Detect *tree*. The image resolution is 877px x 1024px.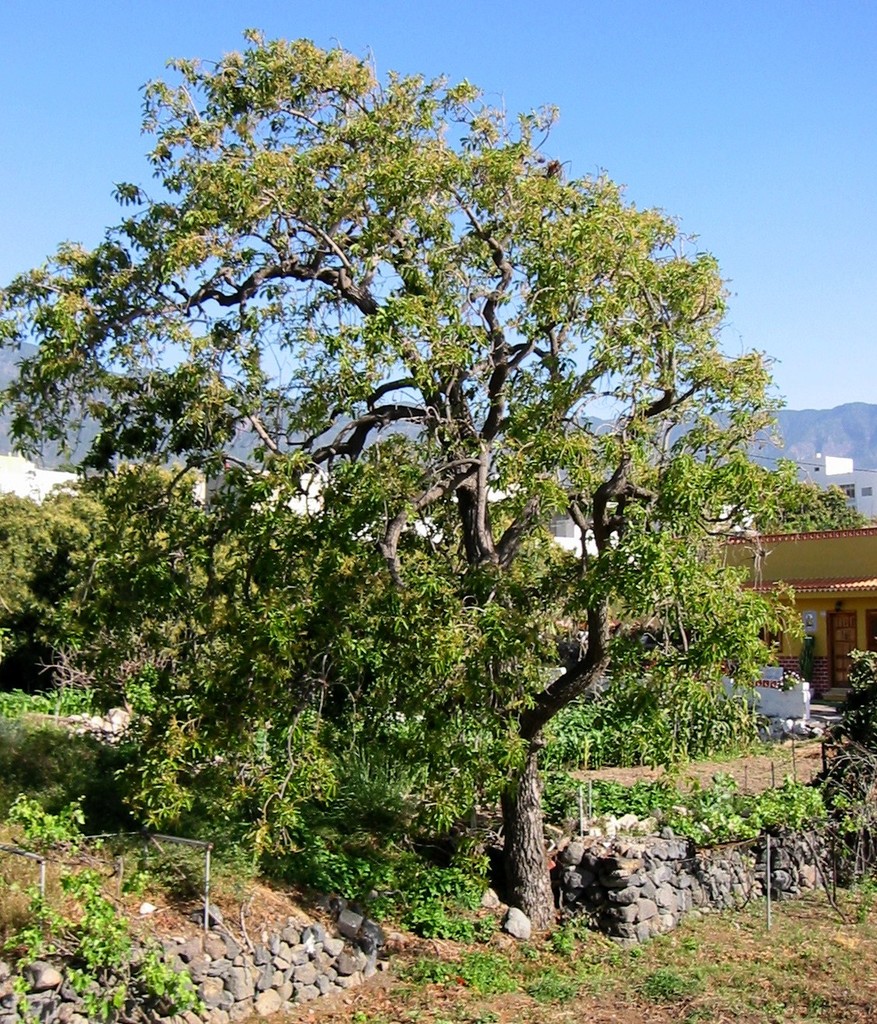
BBox(0, 29, 793, 931).
